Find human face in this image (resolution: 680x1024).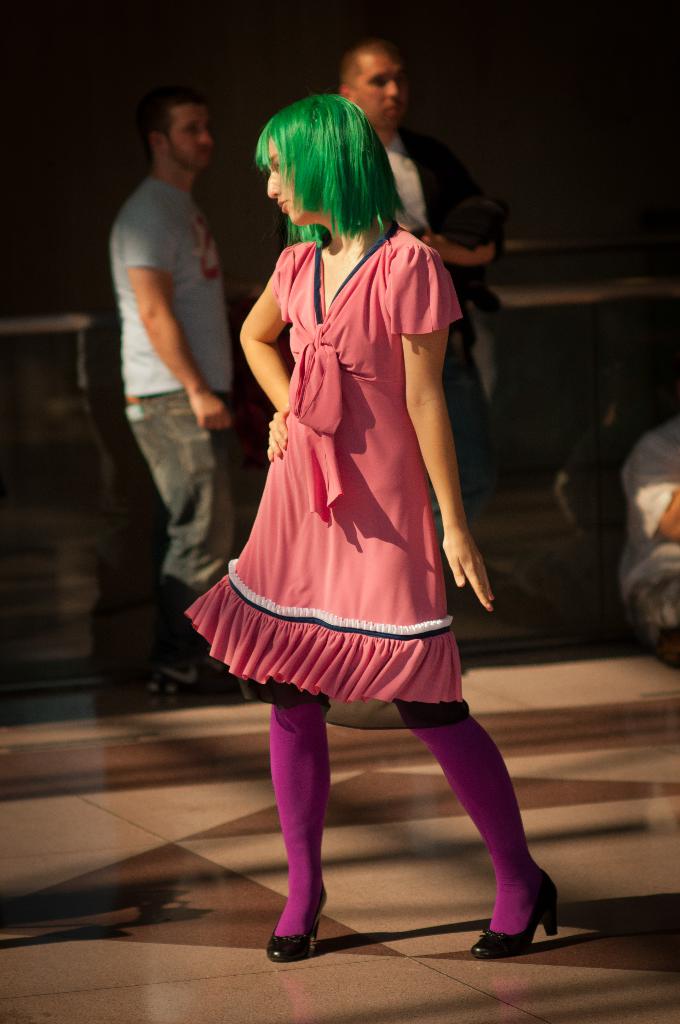
x1=356, y1=56, x2=409, y2=134.
